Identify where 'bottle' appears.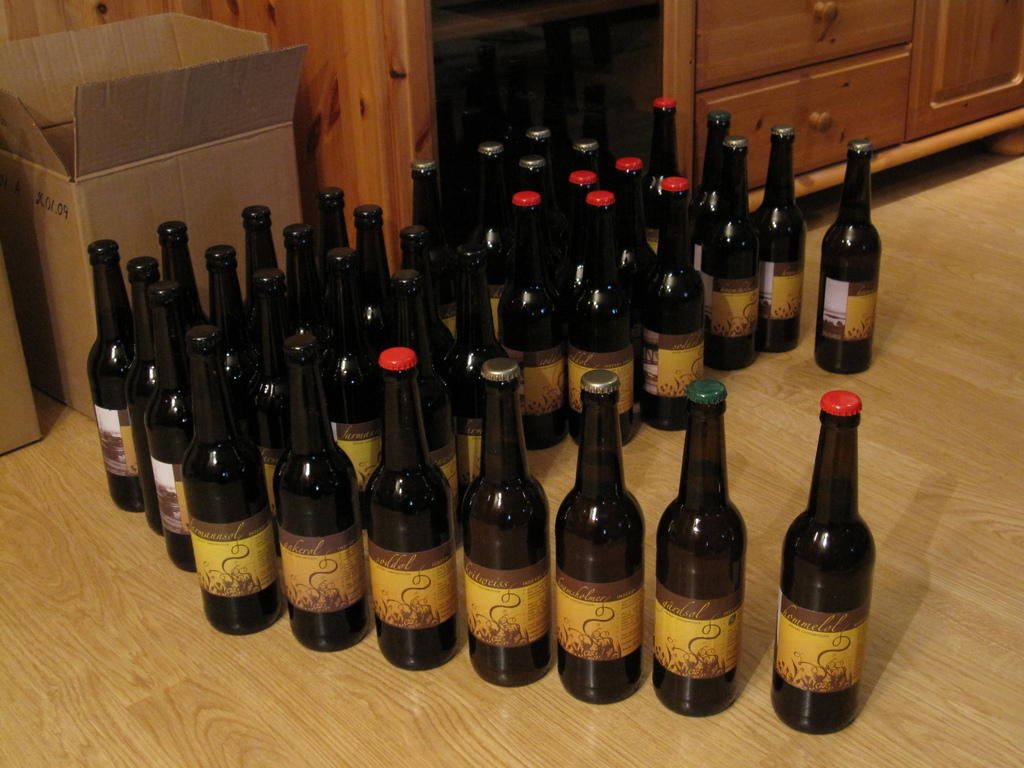
Appears at 245,203,280,314.
